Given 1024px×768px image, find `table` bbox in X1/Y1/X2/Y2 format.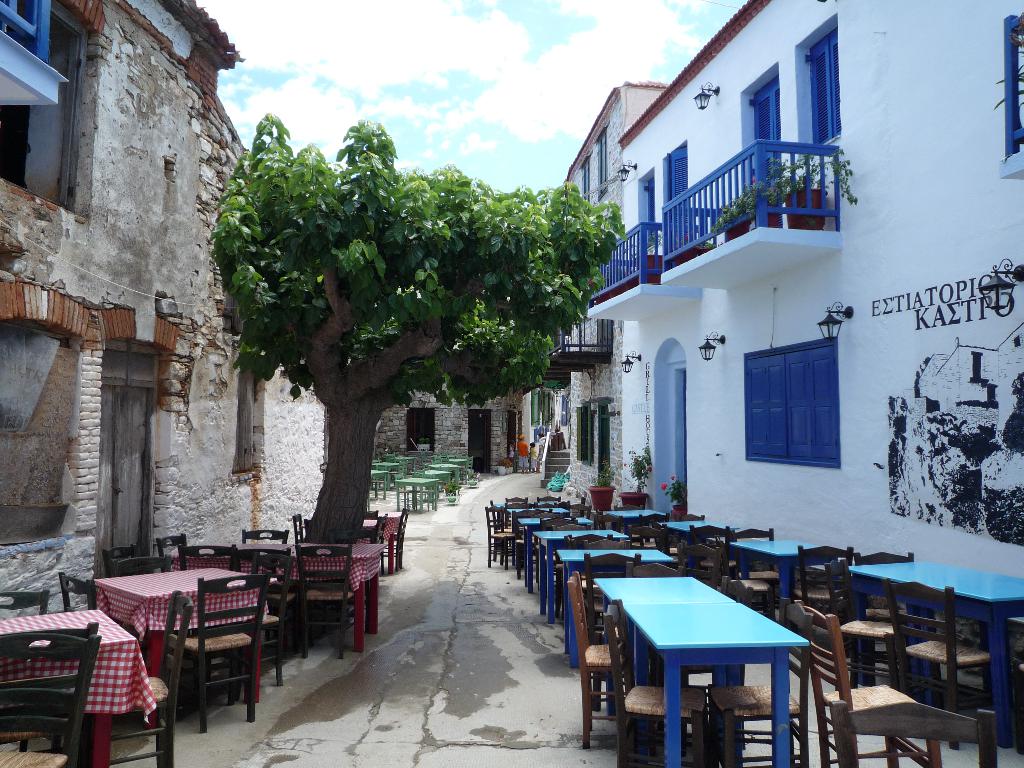
603/508/664/518.
